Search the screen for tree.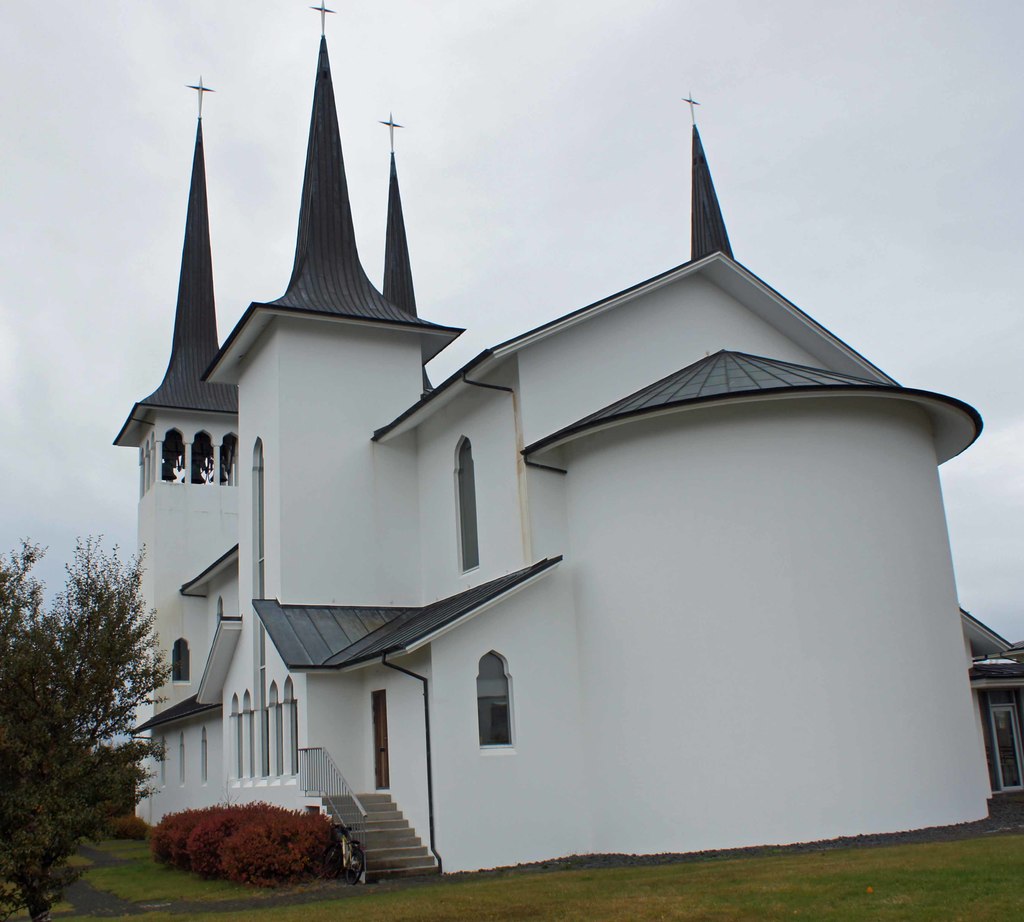
Found at (left=0, top=517, right=184, bottom=921).
